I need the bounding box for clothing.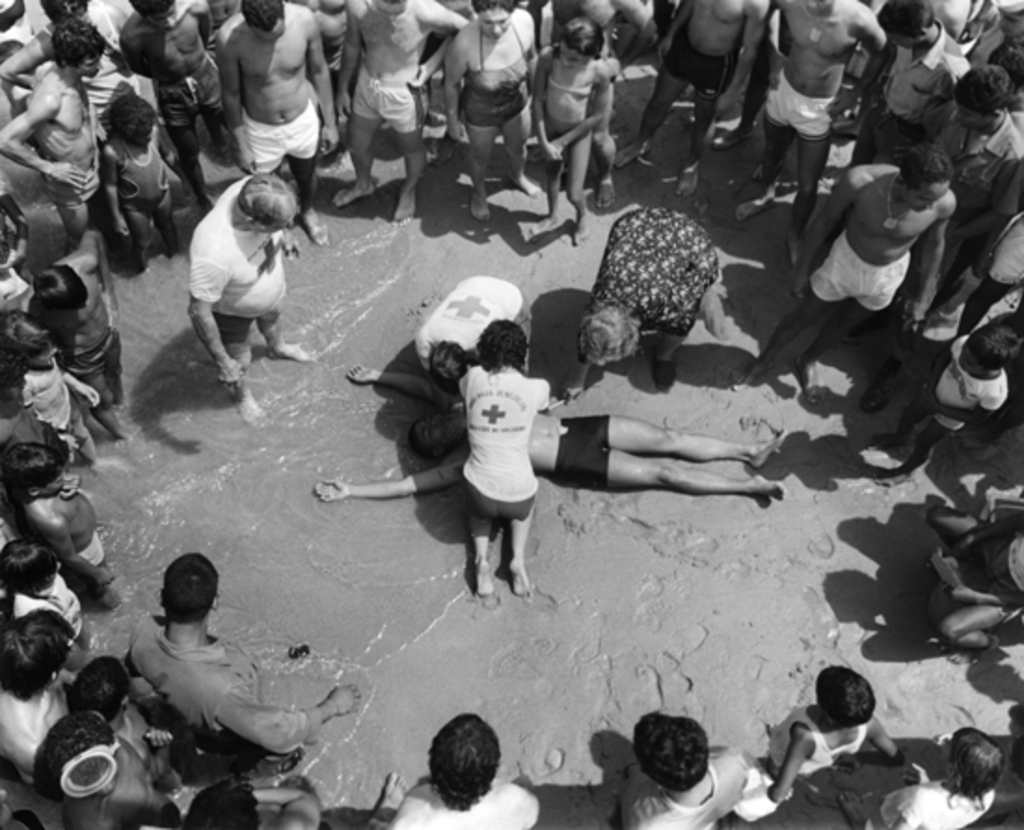
Here it is: {"x1": 618, "y1": 744, "x2": 745, "y2": 828}.
